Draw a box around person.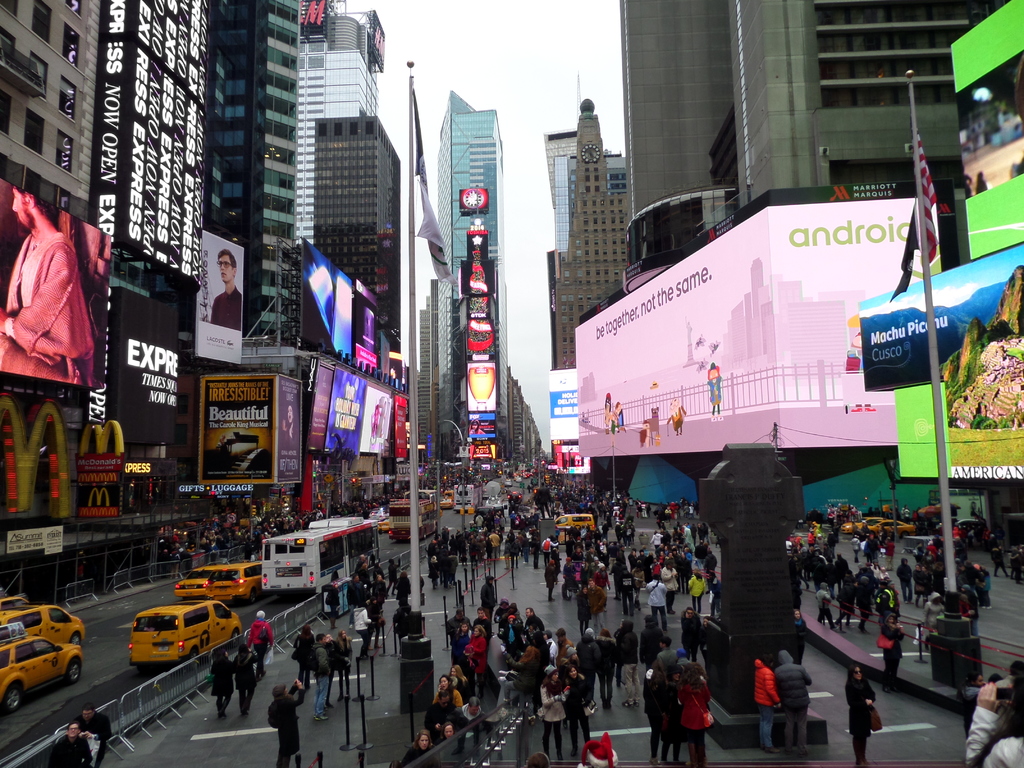
666,397,685,435.
